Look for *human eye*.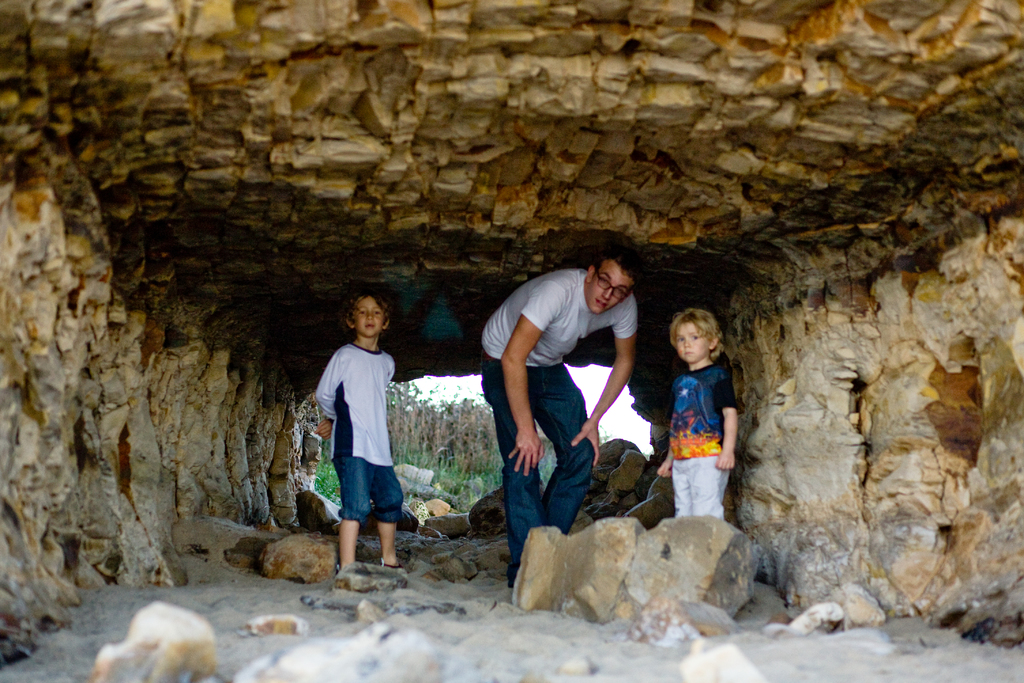
Found: Rect(688, 334, 702, 342).
